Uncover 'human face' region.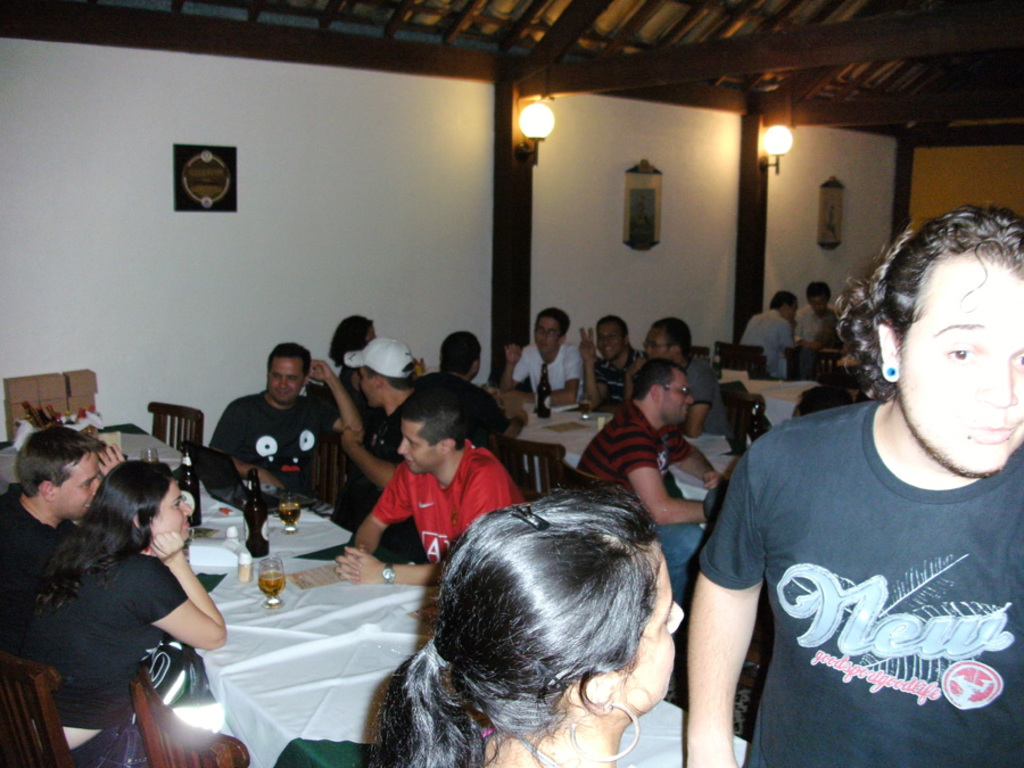
Uncovered: 596, 323, 622, 360.
